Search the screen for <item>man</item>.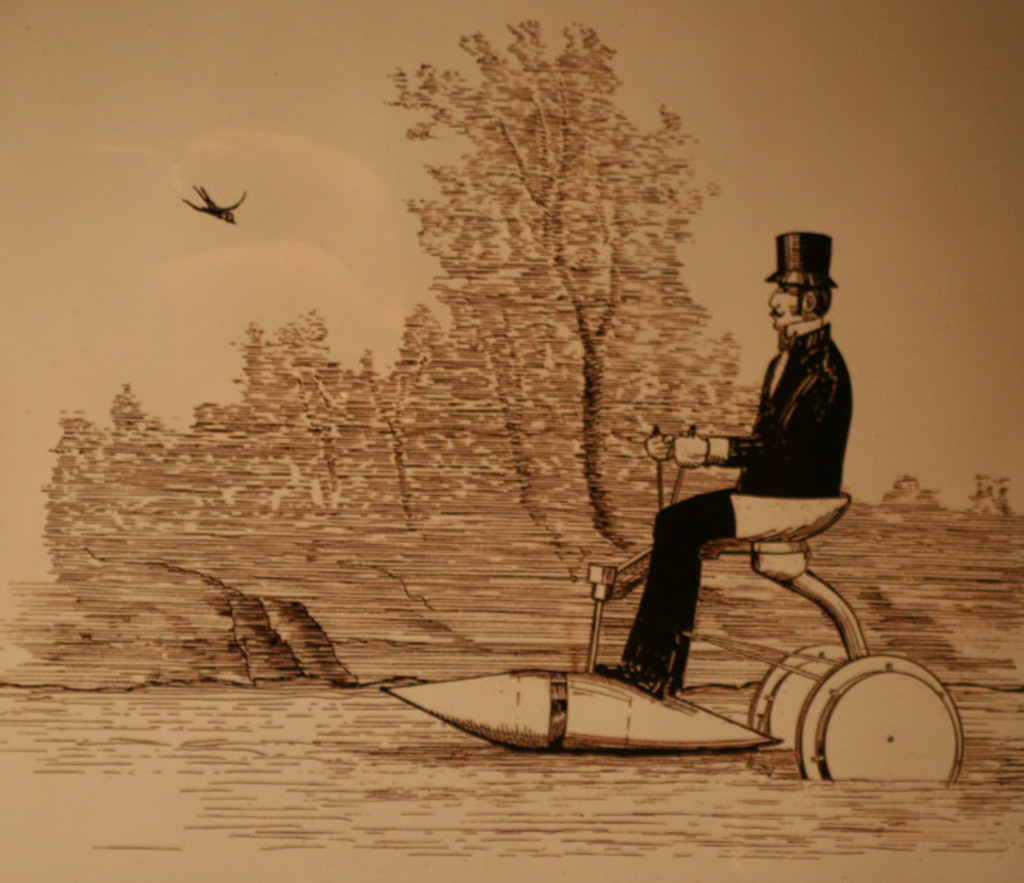
Found at [left=593, top=227, right=893, bottom=720].
